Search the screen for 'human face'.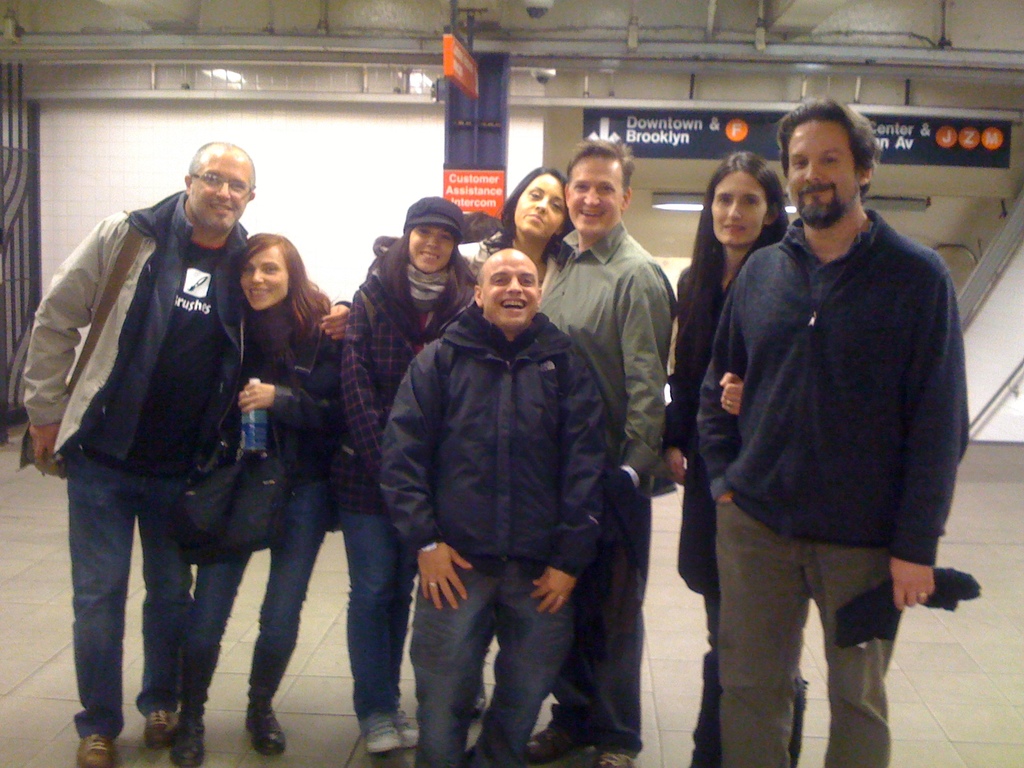
Found at <region>570, 157, 620, 230</region>.
